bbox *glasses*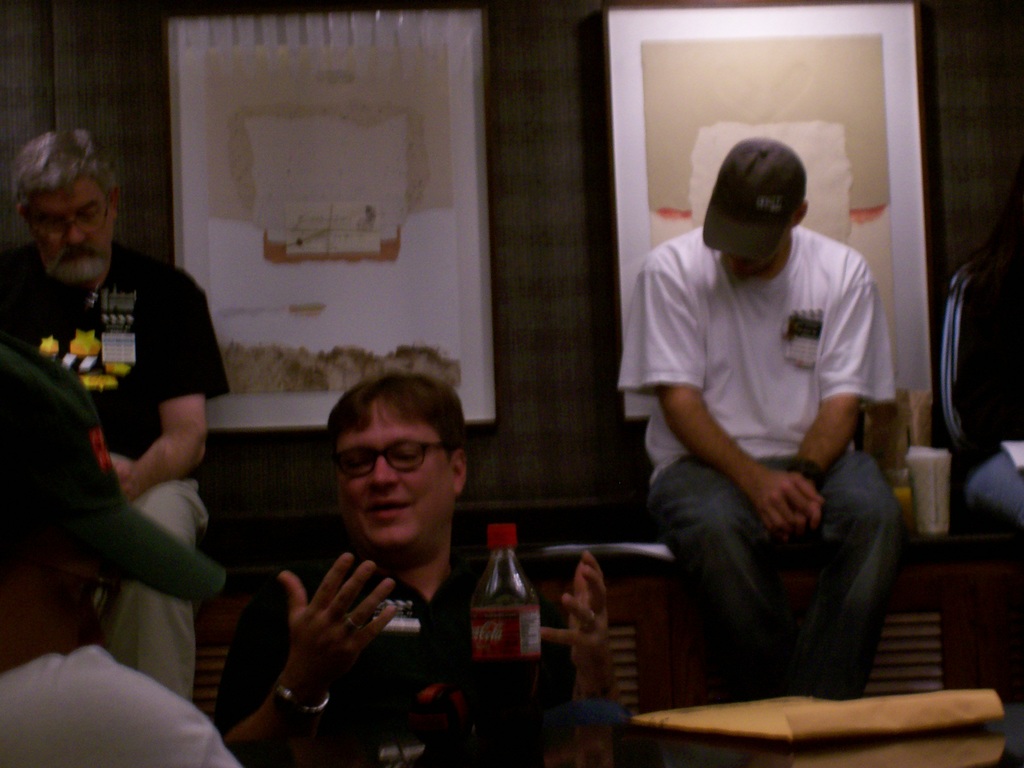
l=22, t=190, r=115, b=246
